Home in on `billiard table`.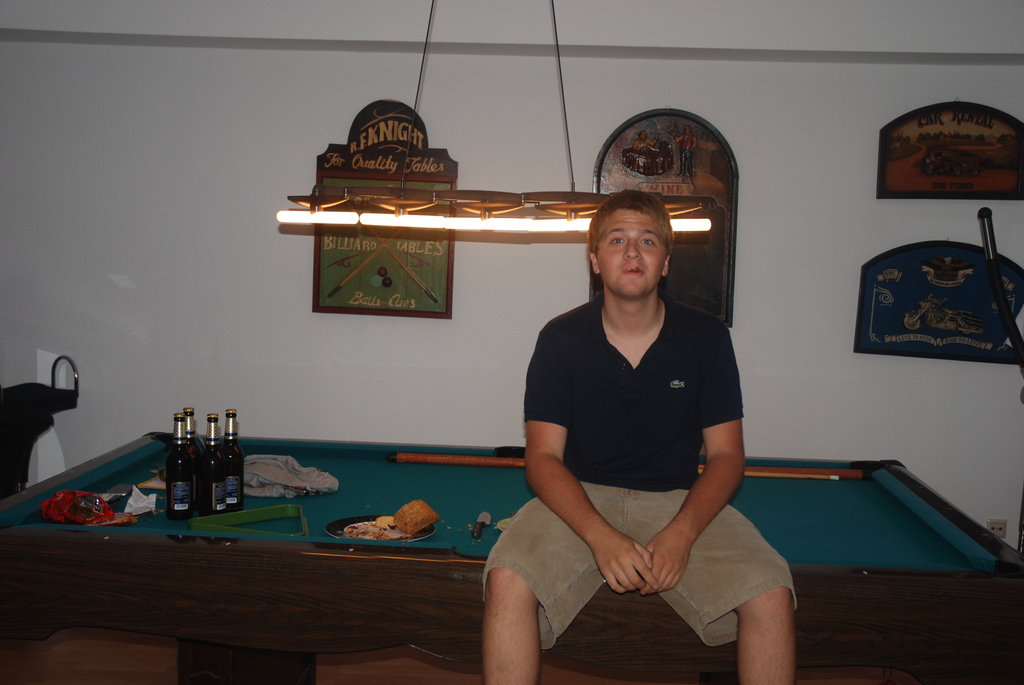
Homed in at {"left": 0, "top": 429, "right": 1023, "bottom": 684}.
